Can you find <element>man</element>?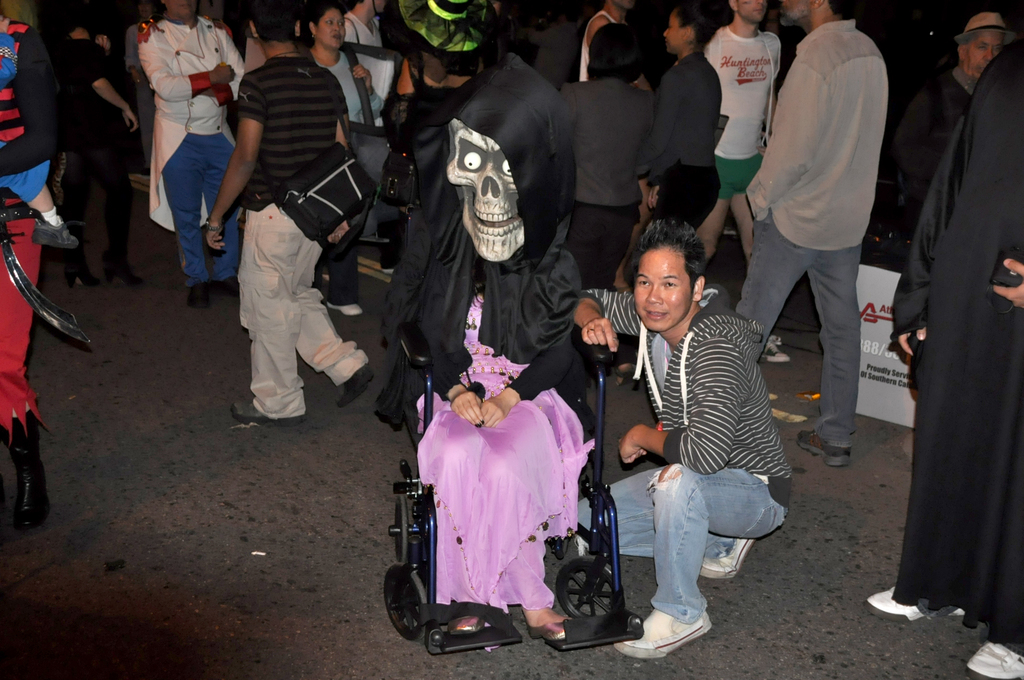
Yes, bounding box: 59/13/145/216.
